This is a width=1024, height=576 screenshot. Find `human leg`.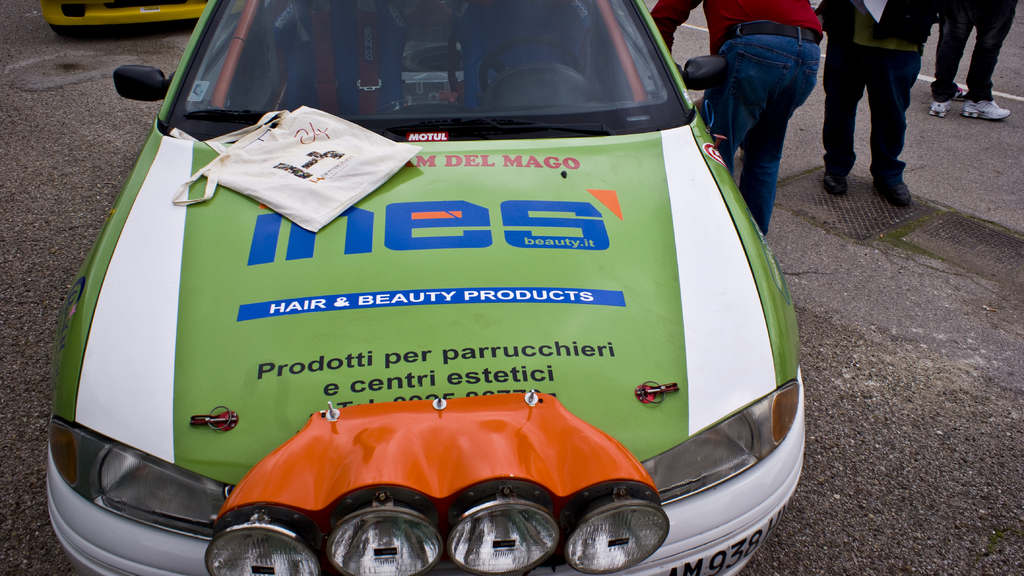
Bounding box: (x1=706, y1=38, x2=778, y2=162).
